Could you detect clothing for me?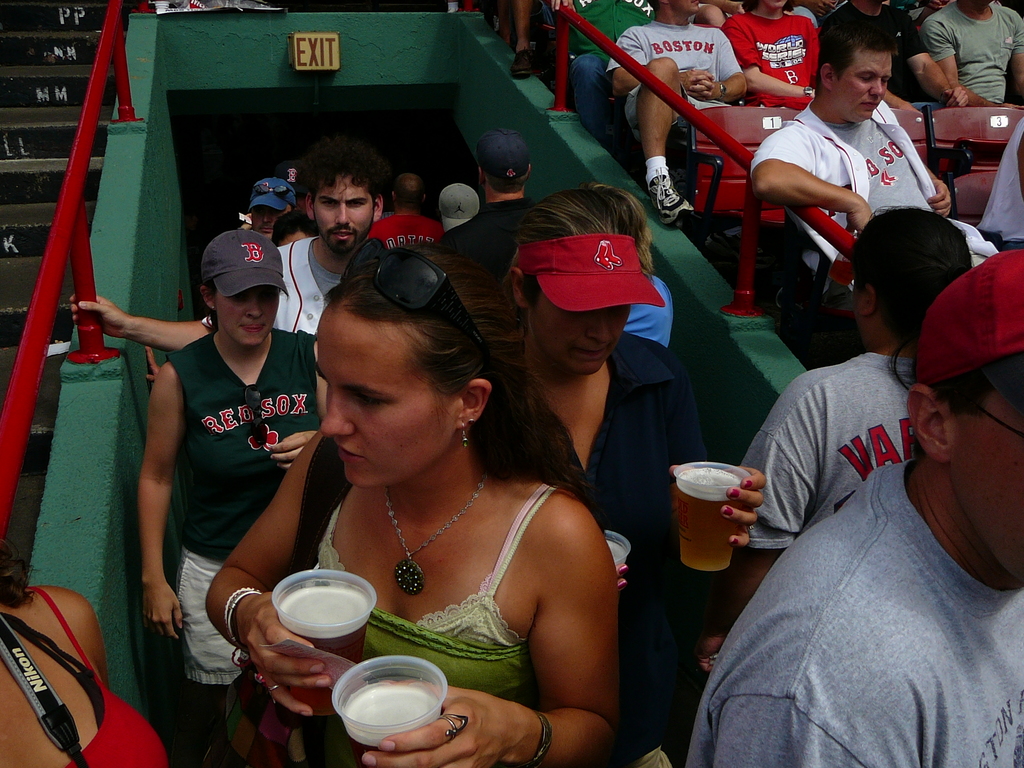
Detection result: 746/97/1001/262.
